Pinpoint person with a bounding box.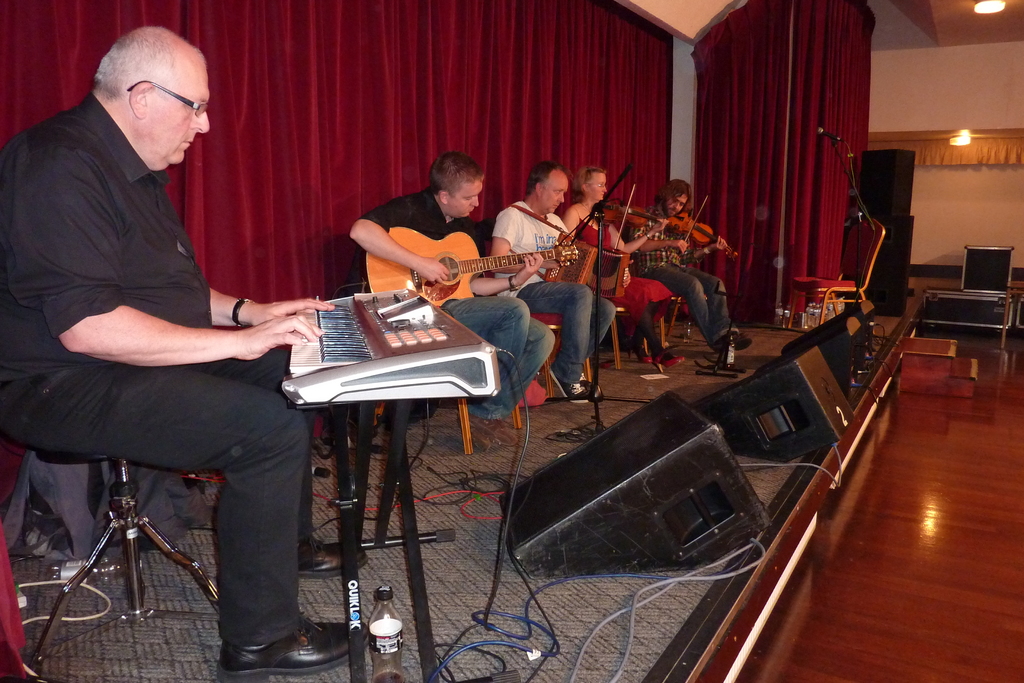
[11,0,269,622].
